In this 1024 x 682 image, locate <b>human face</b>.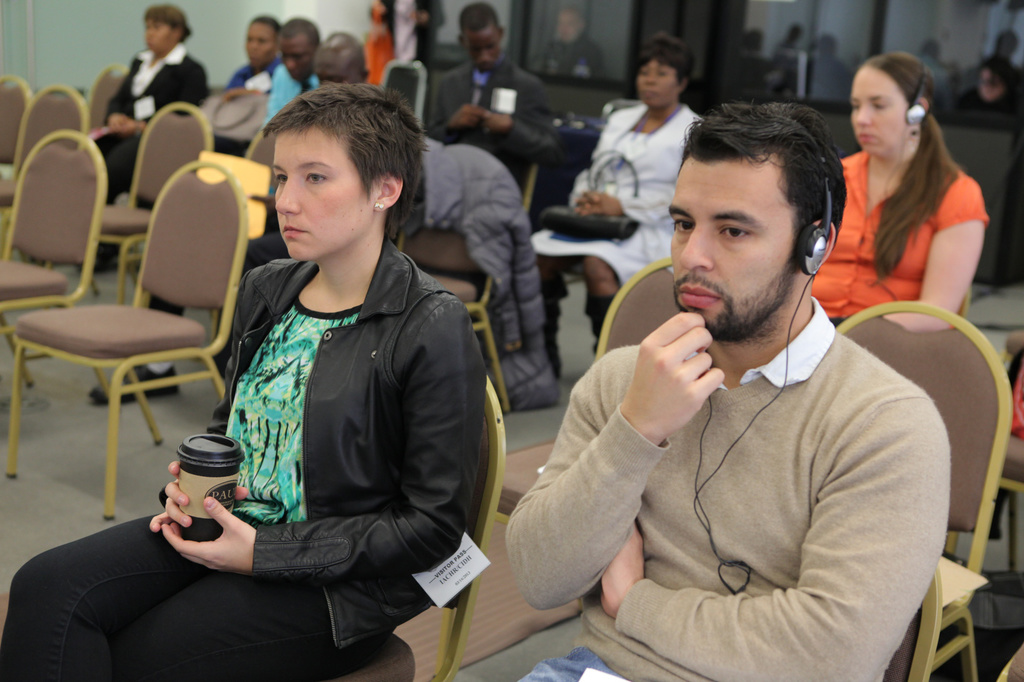
Bounding box: <bbox>636, 61, 677, 111</bbox>.
